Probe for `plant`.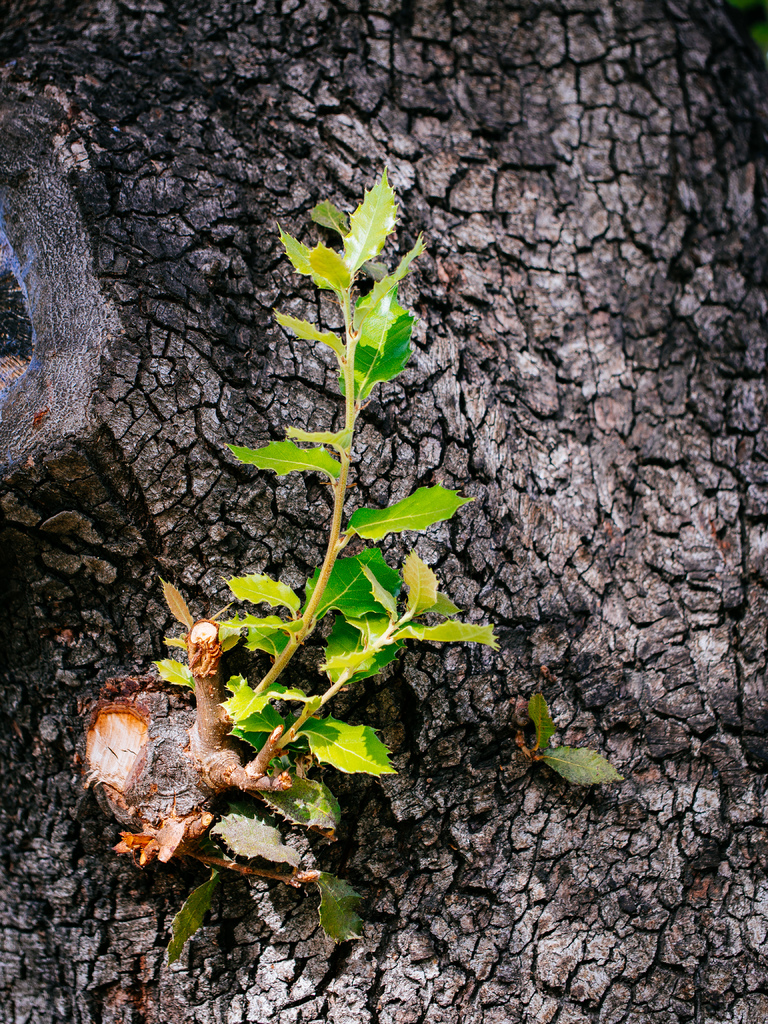
Probe result: x1=532 y1=690 x2=625 y2=791.
